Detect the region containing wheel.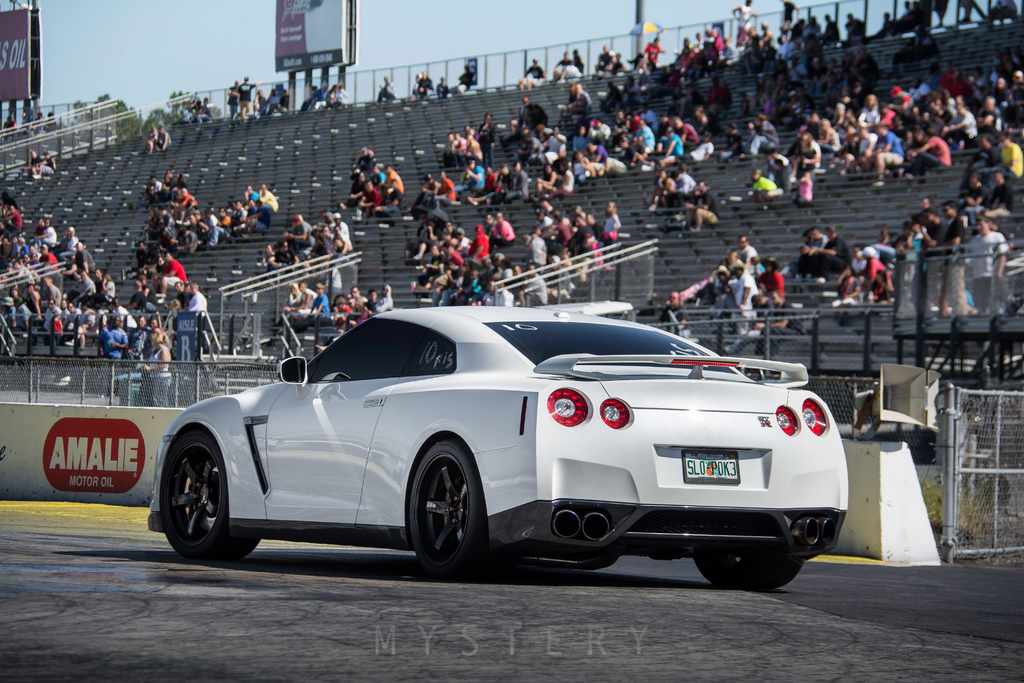
select_region(400, 432, 493, 585).
